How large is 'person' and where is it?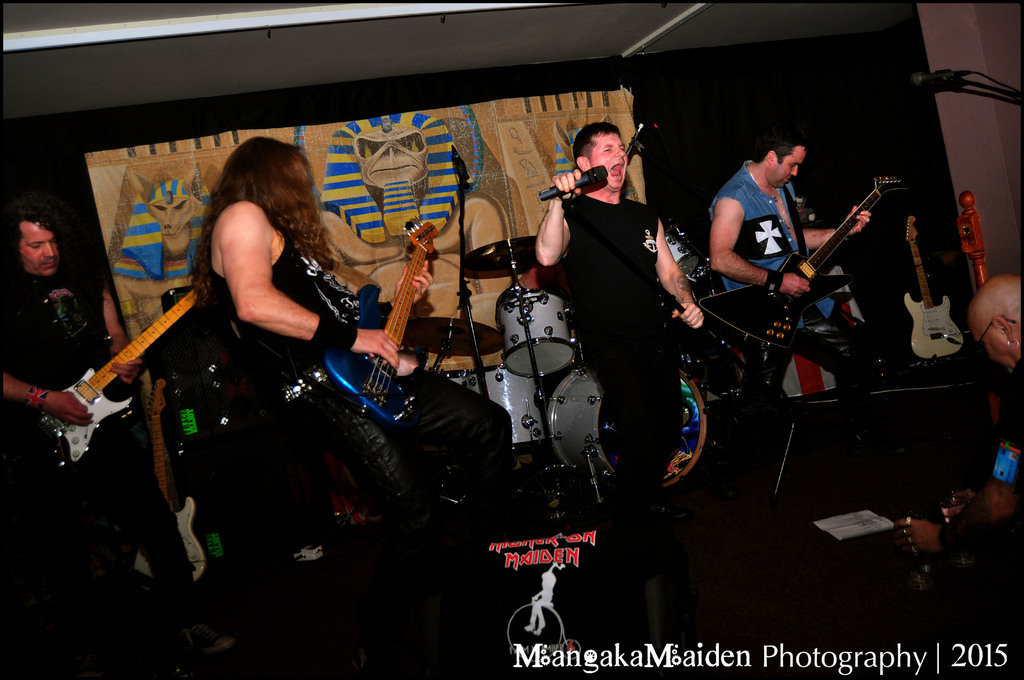
Bounding box: (0,210,196,600).
